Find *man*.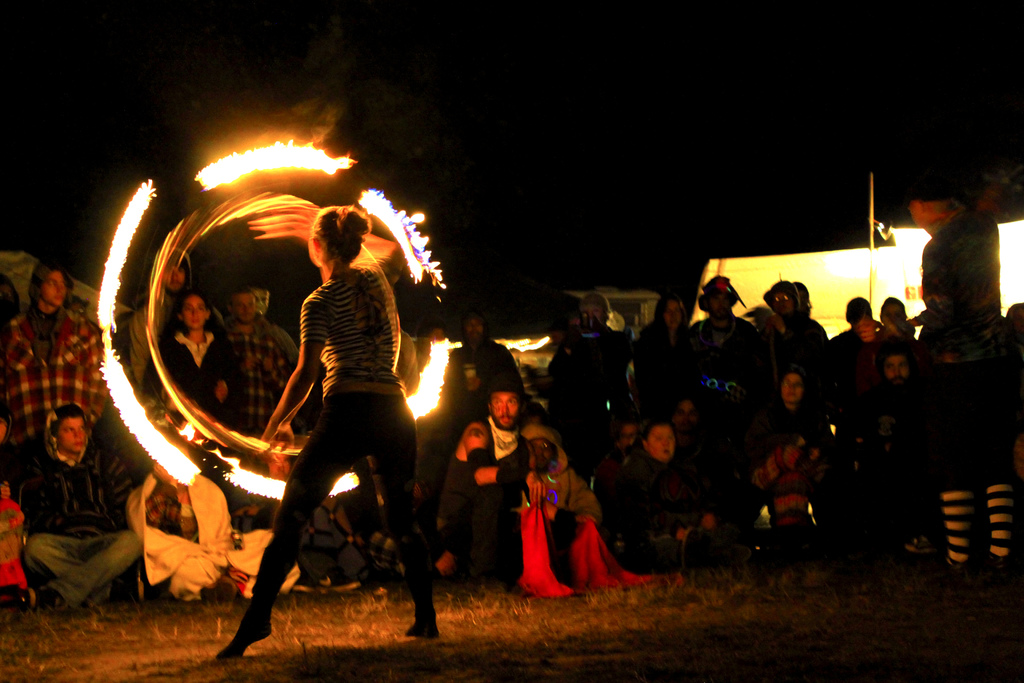
436/381/602/598.
